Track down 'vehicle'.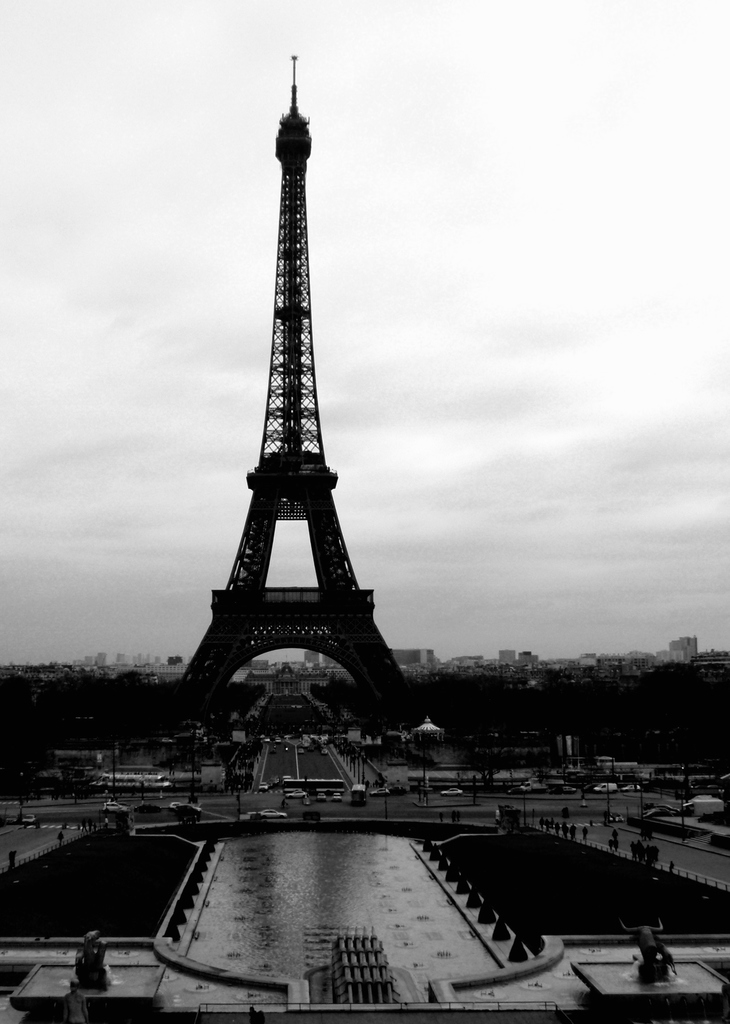
Tracked to l=258, t=810, r=291, b=822.
